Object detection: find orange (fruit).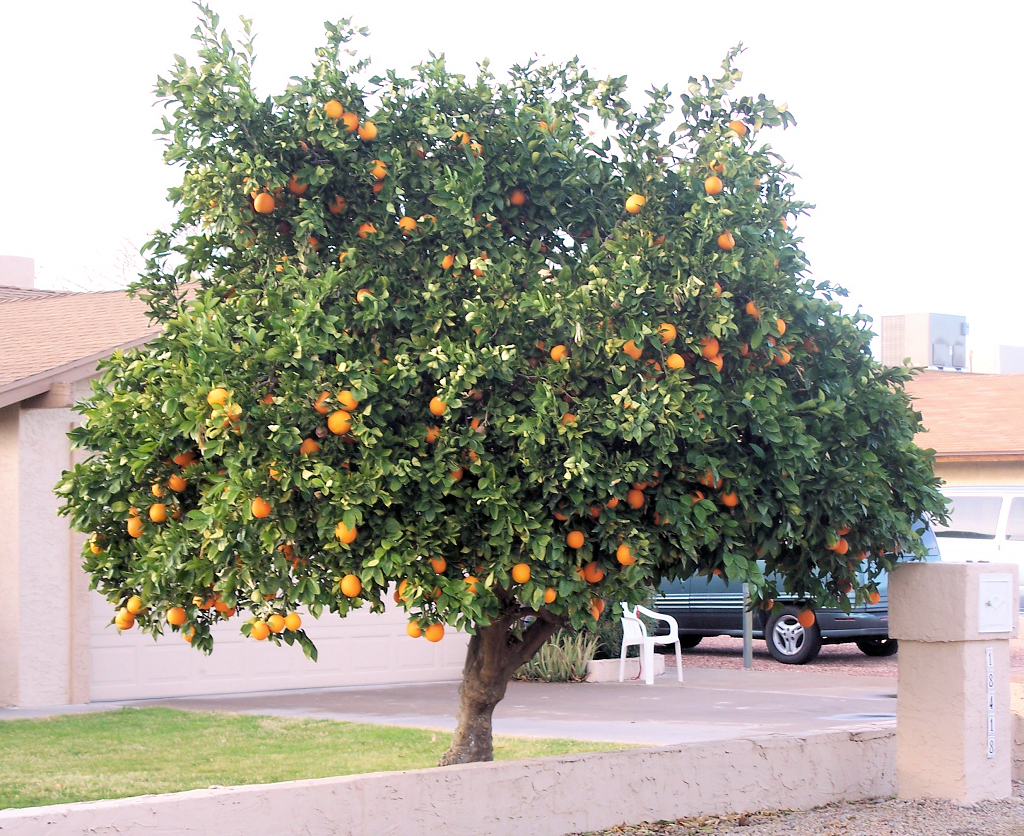
(264, 614, 299, 634).
